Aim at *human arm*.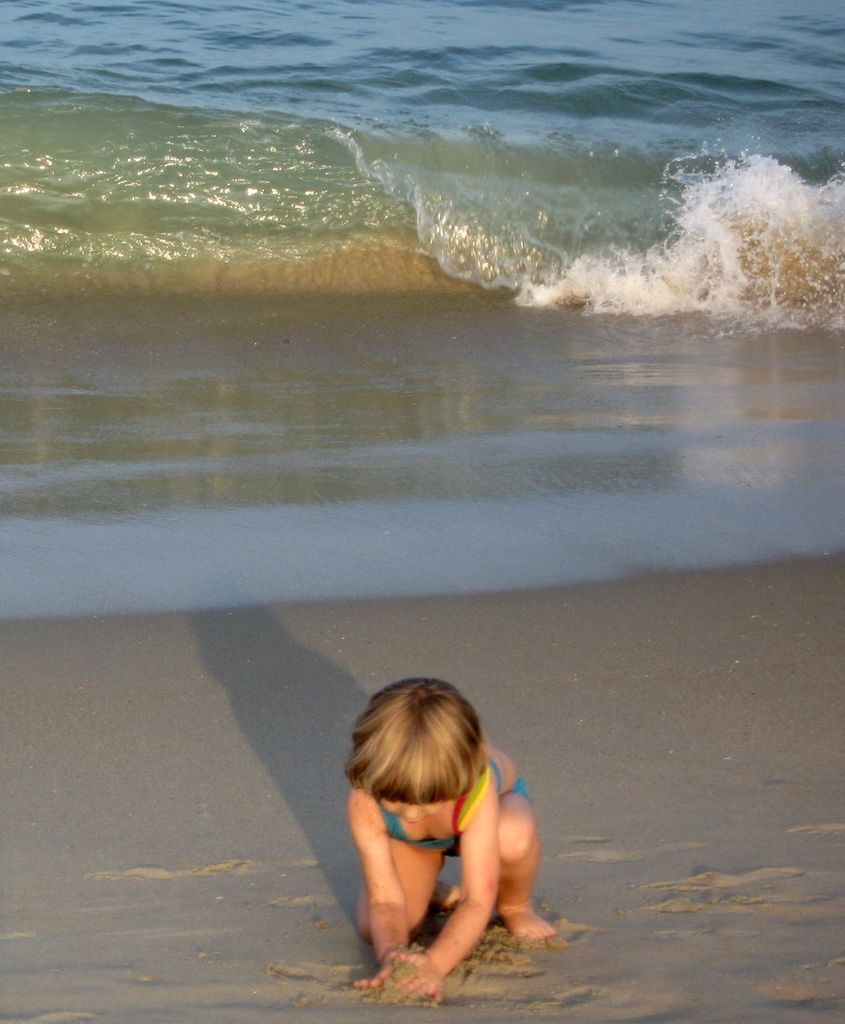
Aimed at left=344, top=783, right=414, bottom=1000.
